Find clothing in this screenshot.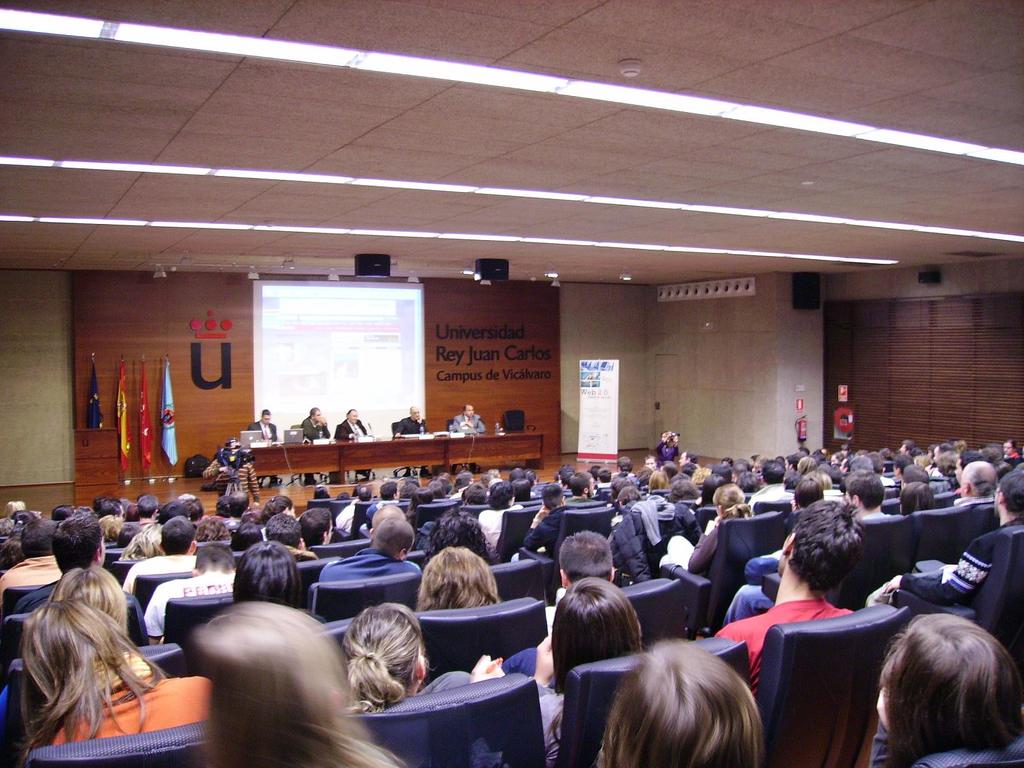
The bounding box for clothing is rect(661, 522, 717, 574).
